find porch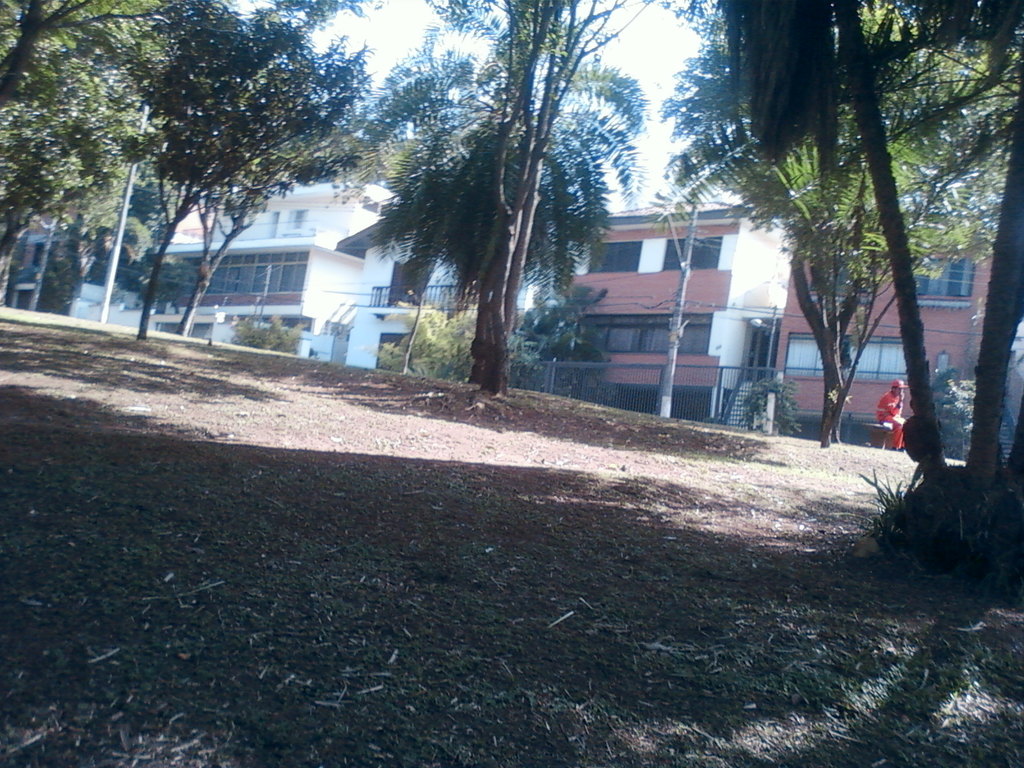
515 361 927 448
